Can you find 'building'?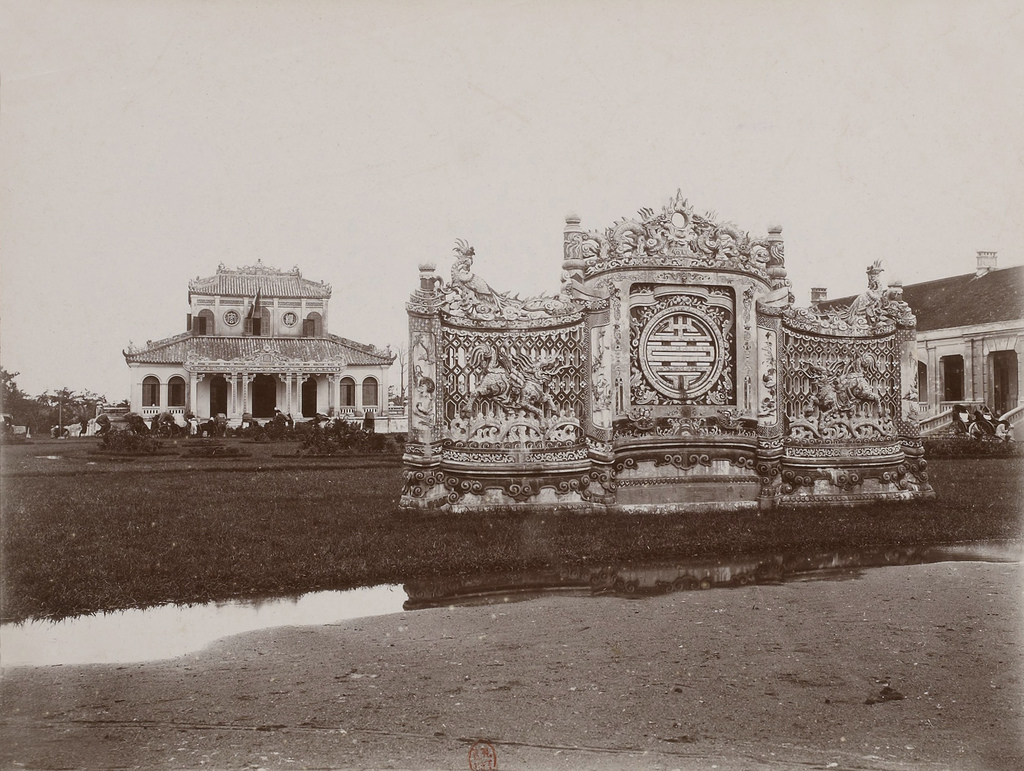
Yes, bounding box: [118, 257, 401, 433].
